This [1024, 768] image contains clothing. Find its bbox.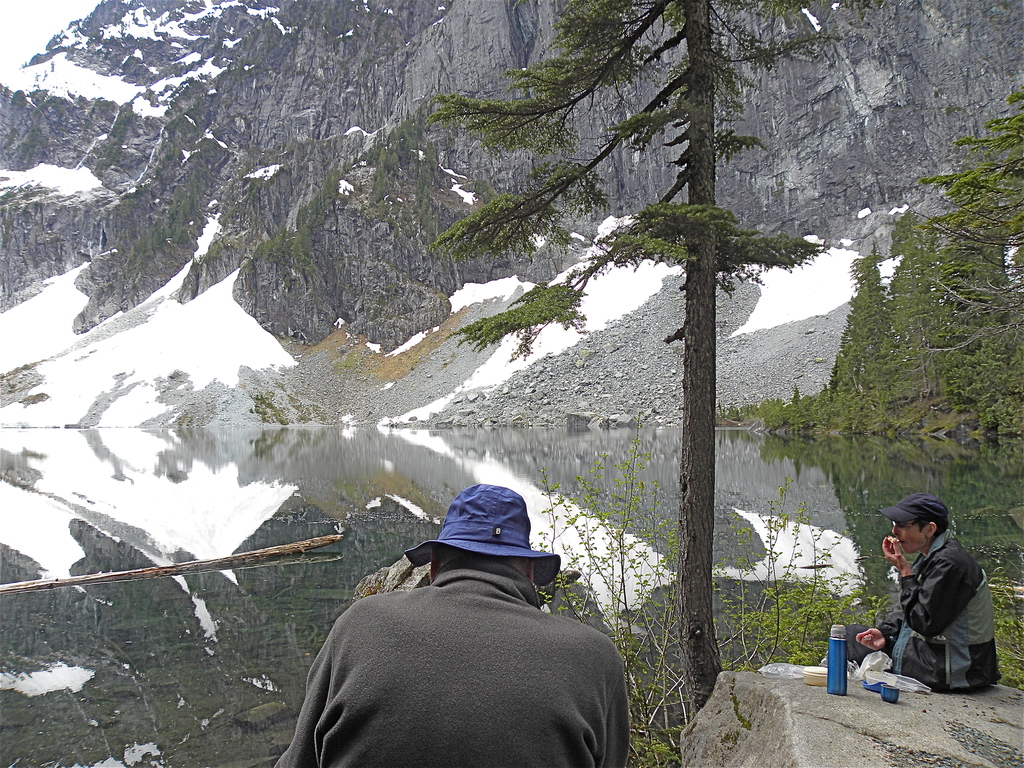
[291, 509, 641, 767].
